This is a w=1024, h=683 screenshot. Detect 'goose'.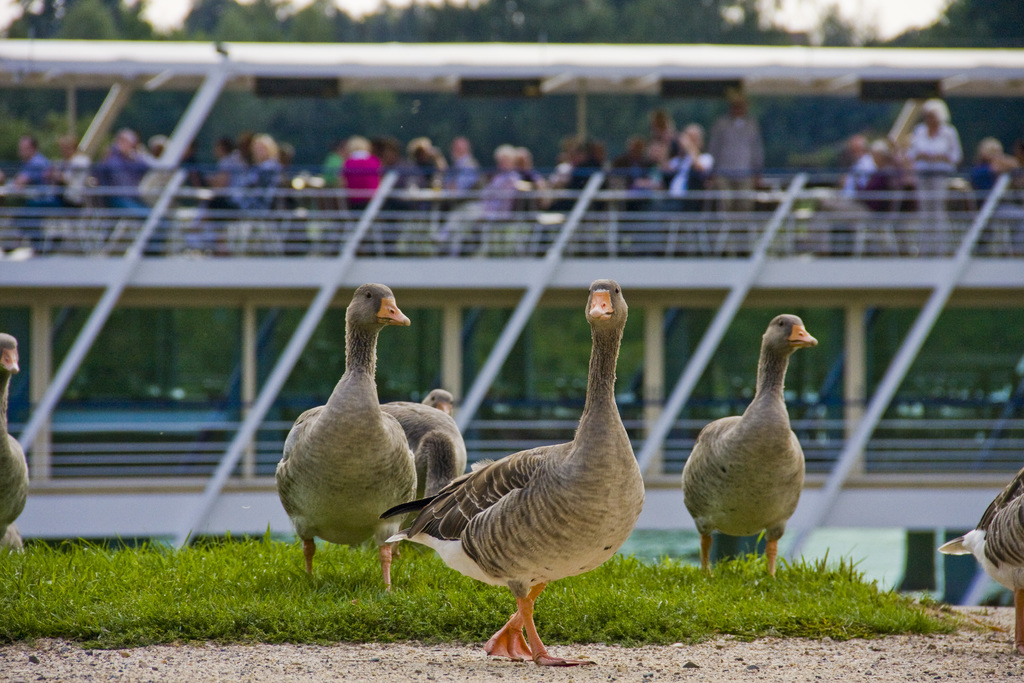
bbox=(378, 292, 658, 653).
